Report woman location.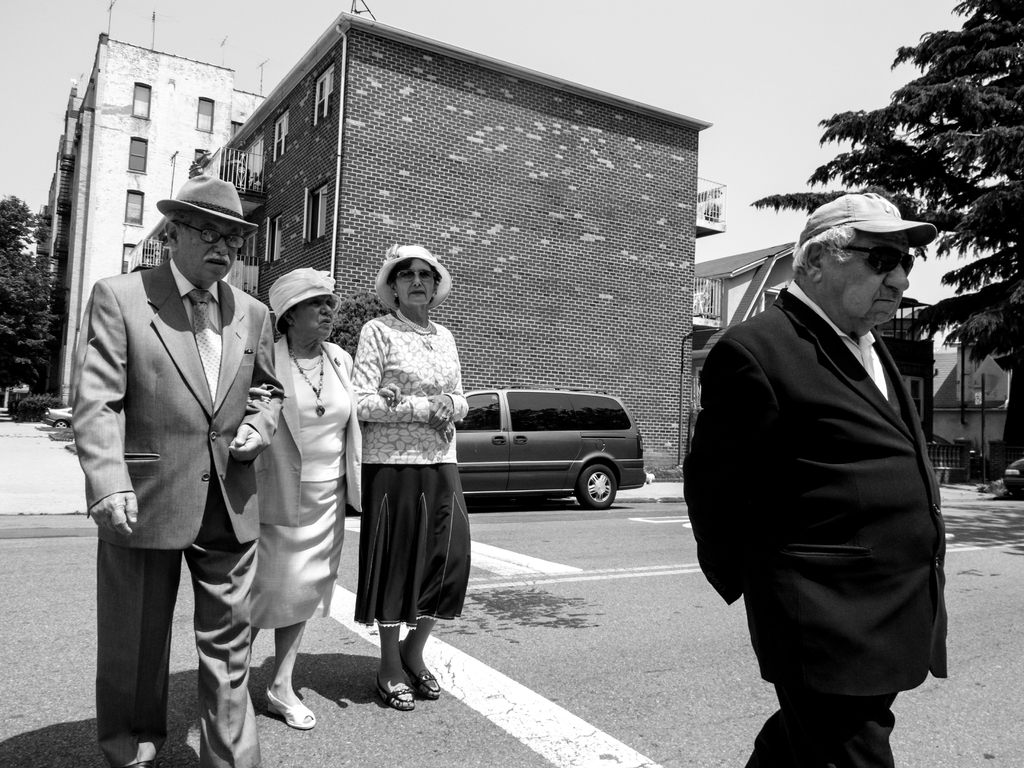
Report: box=[349, 243, 476, 708].
